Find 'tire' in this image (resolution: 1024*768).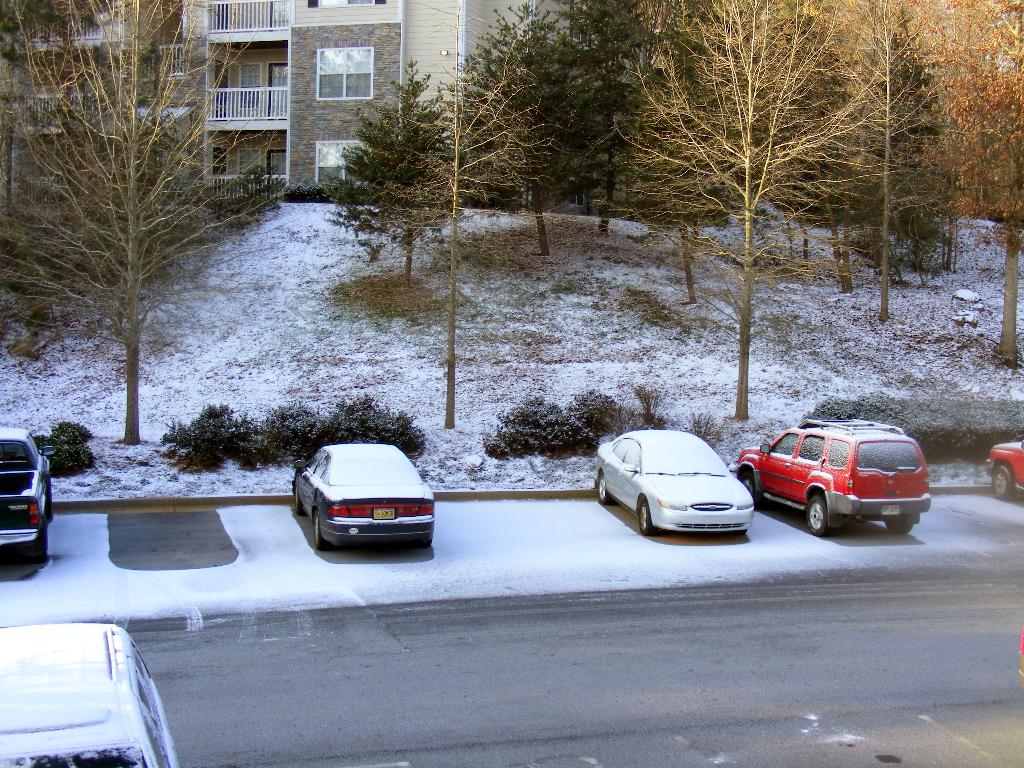
bbox(803, 495, 831, 536).
